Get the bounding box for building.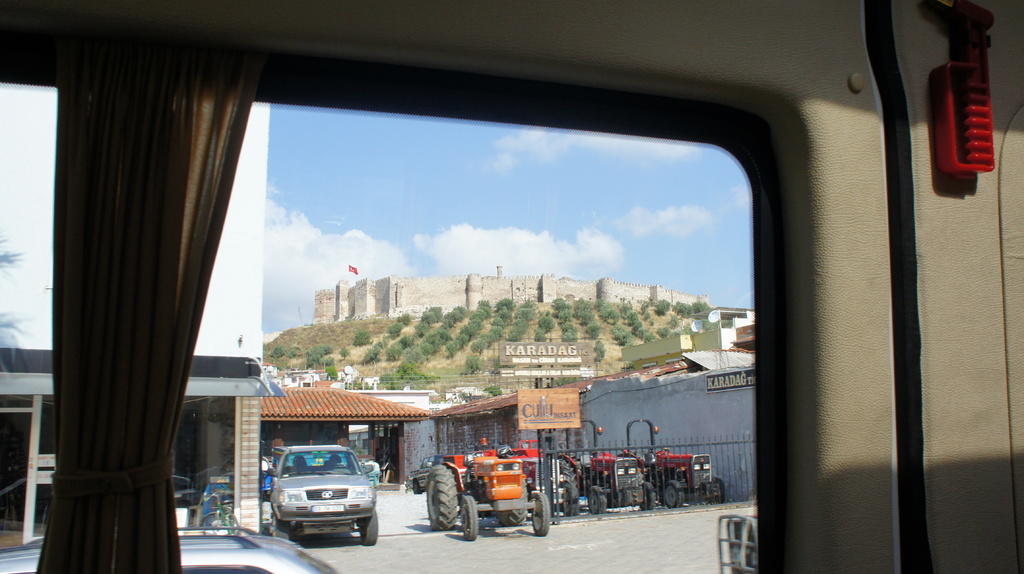
bbox(434, 328, 763, 506).
